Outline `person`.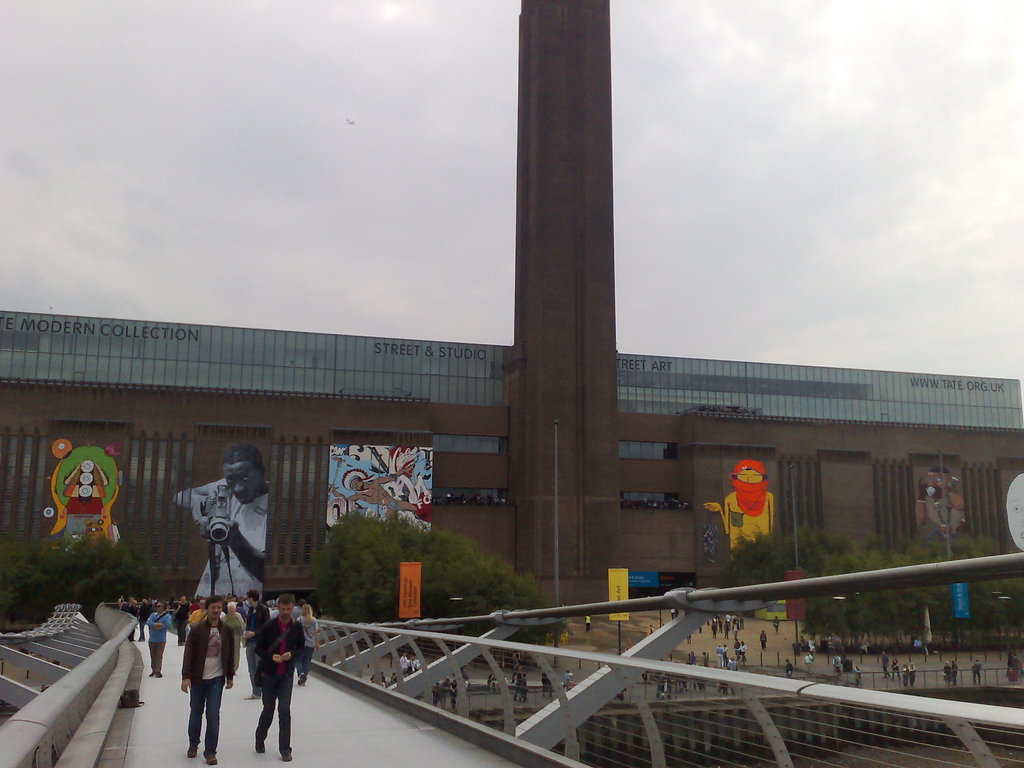
Outline: bbox=[941, 664, 949, 691].
